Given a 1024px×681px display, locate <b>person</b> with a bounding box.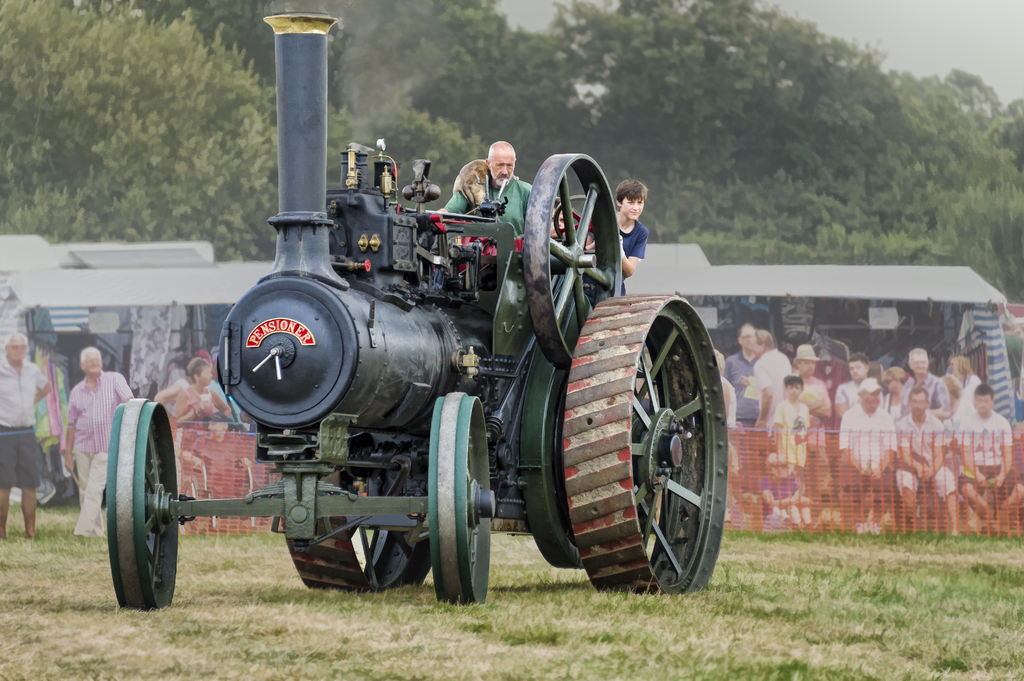
Located: (x1=899, y1=388, x2=956, y2=529).
